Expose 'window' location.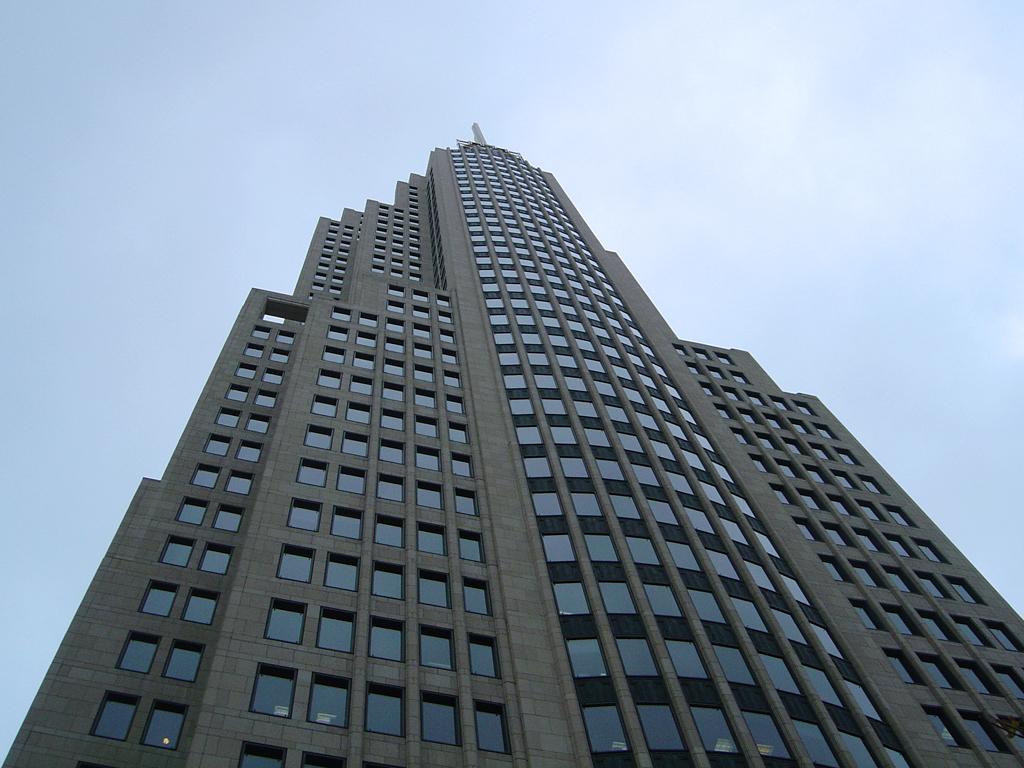
Exposed at region(252, 662, 306, 718).
